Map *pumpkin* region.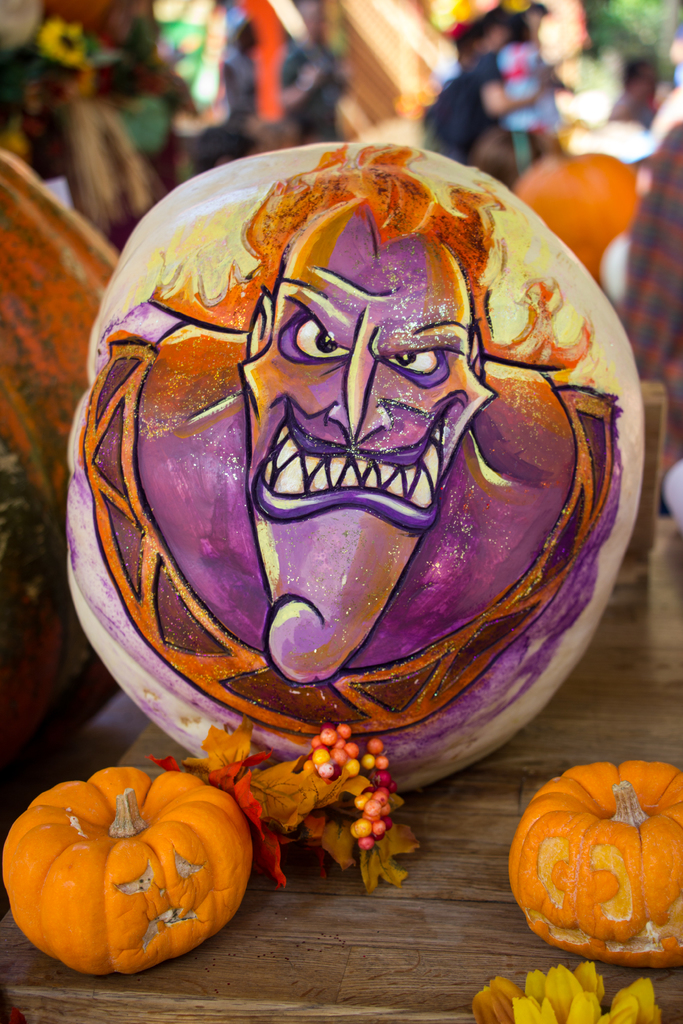
Mapped to 516 129 643 266.
